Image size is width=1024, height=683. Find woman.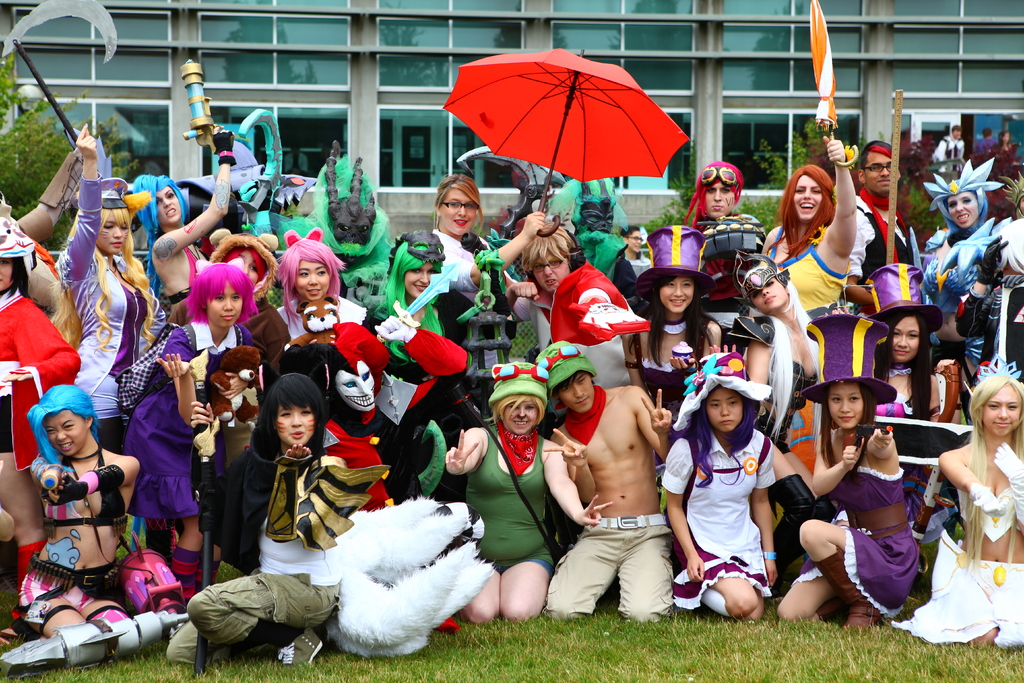
[508, 215, 652, 359].
